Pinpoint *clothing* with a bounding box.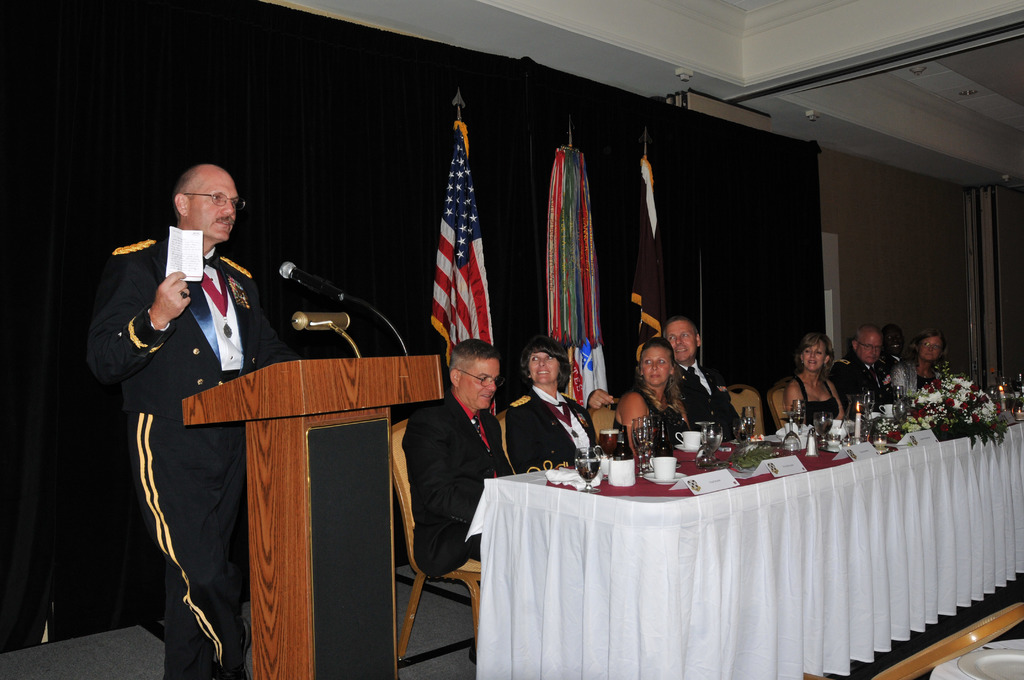
select_region(611, 388, 684, 460).
